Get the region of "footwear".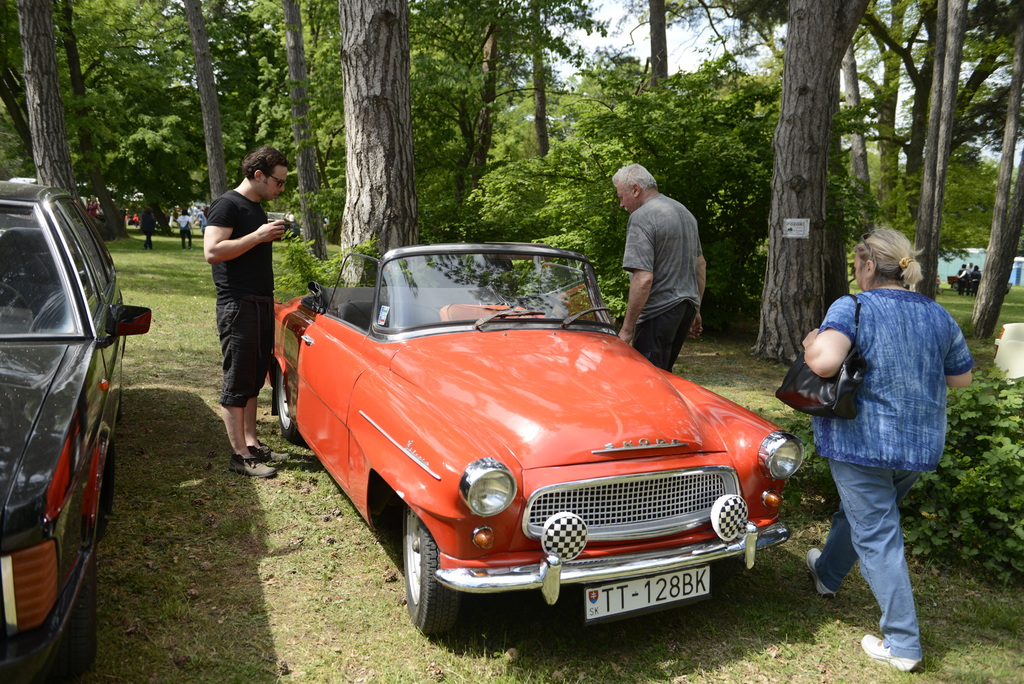
Rect(802, 541, 836, 601).
